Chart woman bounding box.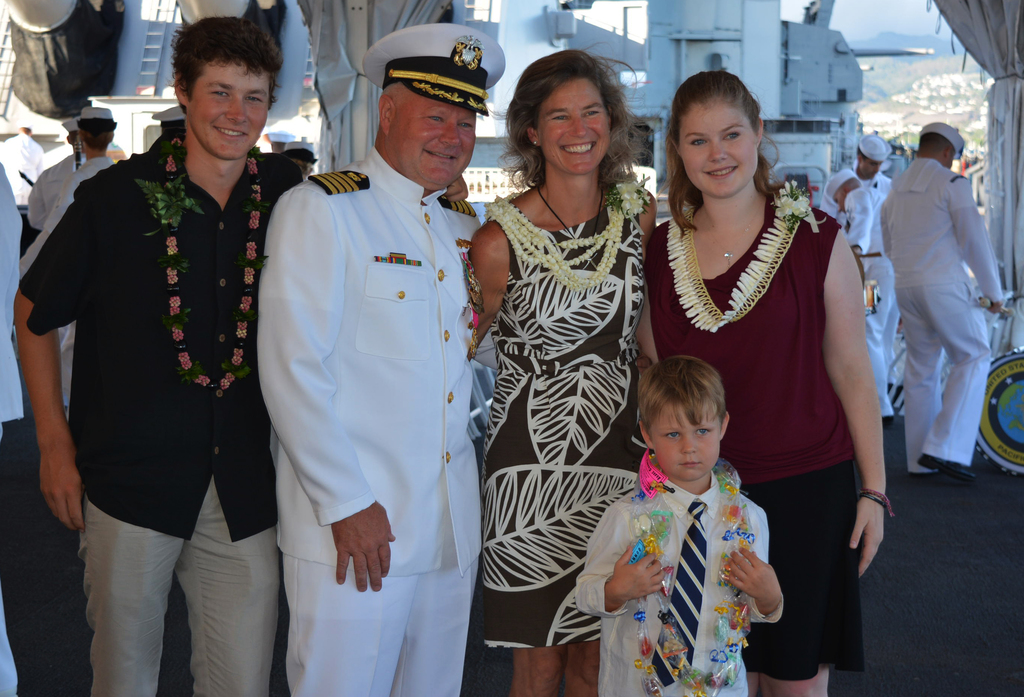
Charted: (655,69,890,696).
